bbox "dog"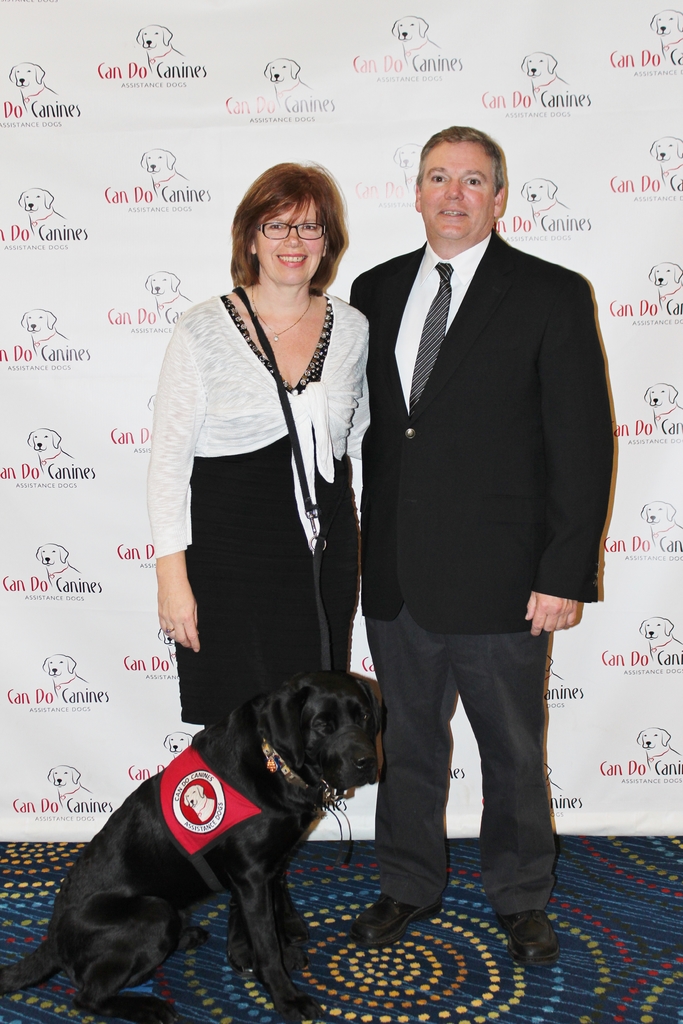
rect(0, 669, 384, 1023)
